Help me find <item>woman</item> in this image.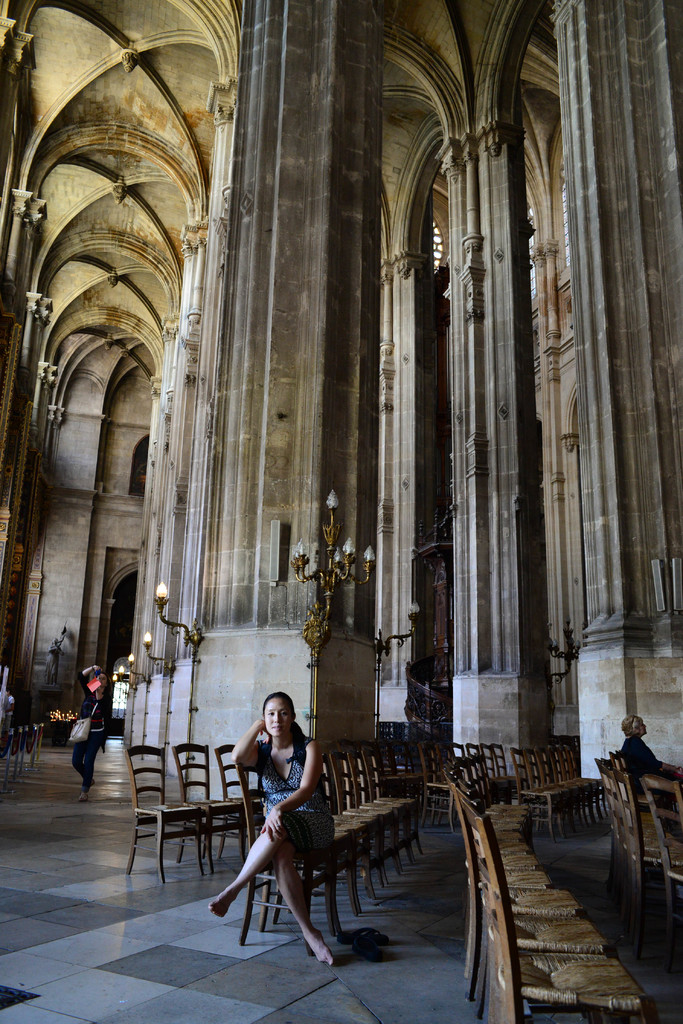
Found it: box=[209, 672, 334, 970].
